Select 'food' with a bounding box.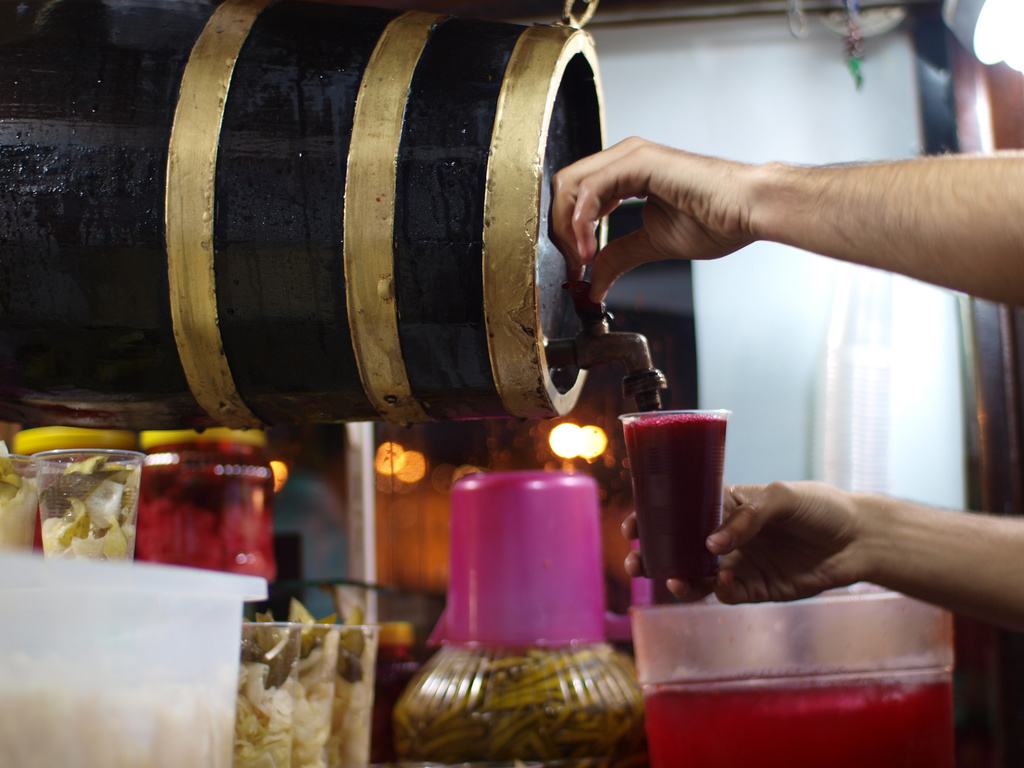
{"left": 0, "top": 458, "right": 385, "bottom": 767}.
